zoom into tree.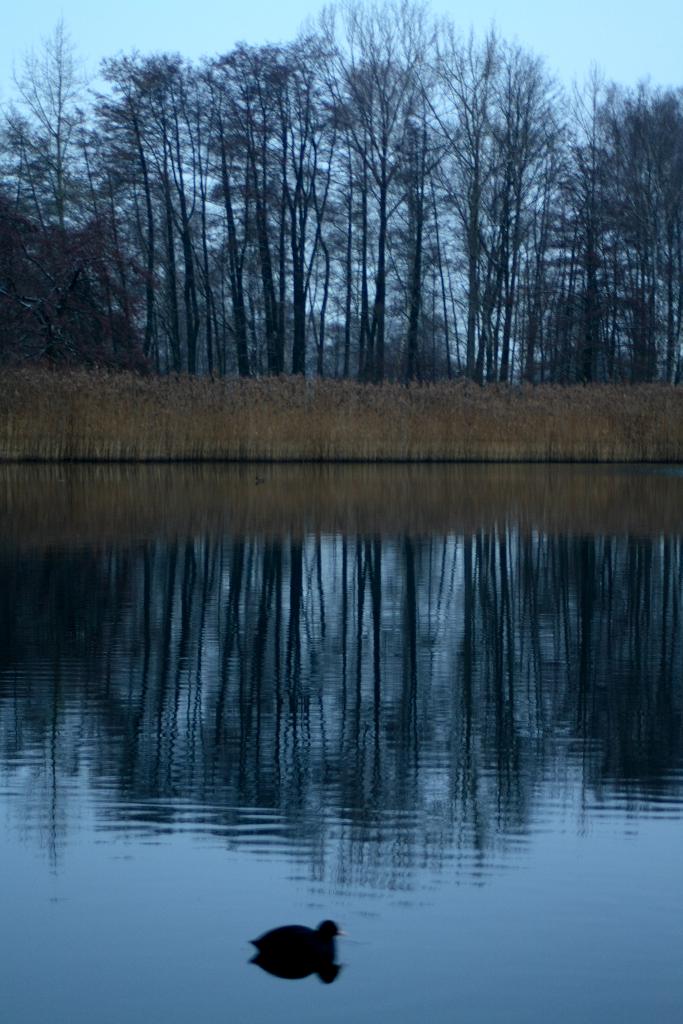
Zoom target: region(132, 59, 231, 372).
